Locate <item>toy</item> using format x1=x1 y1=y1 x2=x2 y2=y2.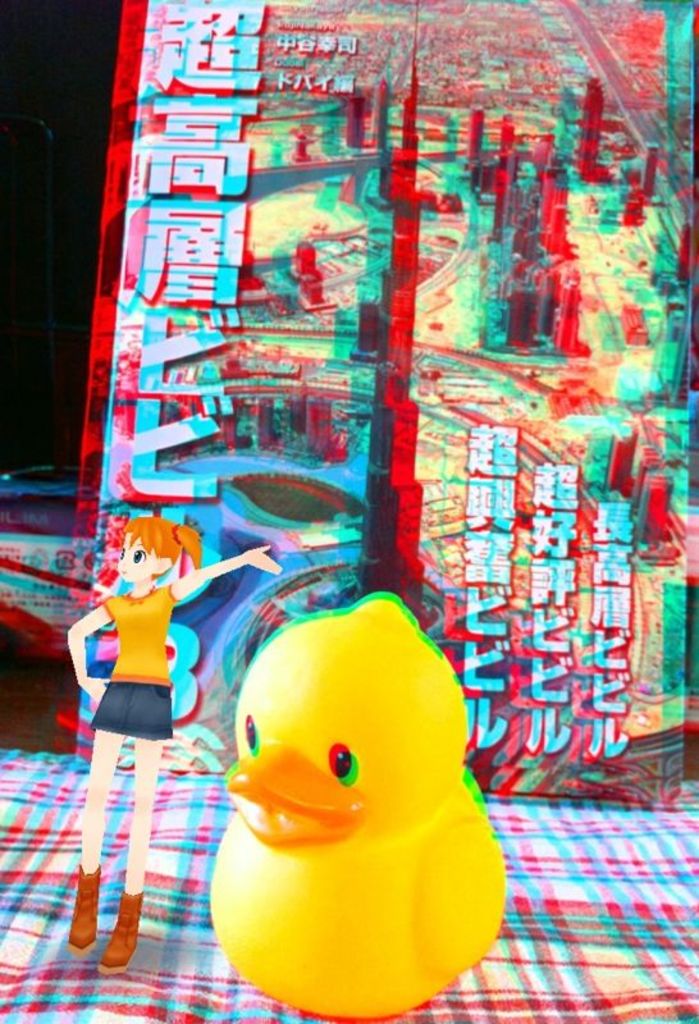
x1=207 y1=588 x2=478 y2=1023.
